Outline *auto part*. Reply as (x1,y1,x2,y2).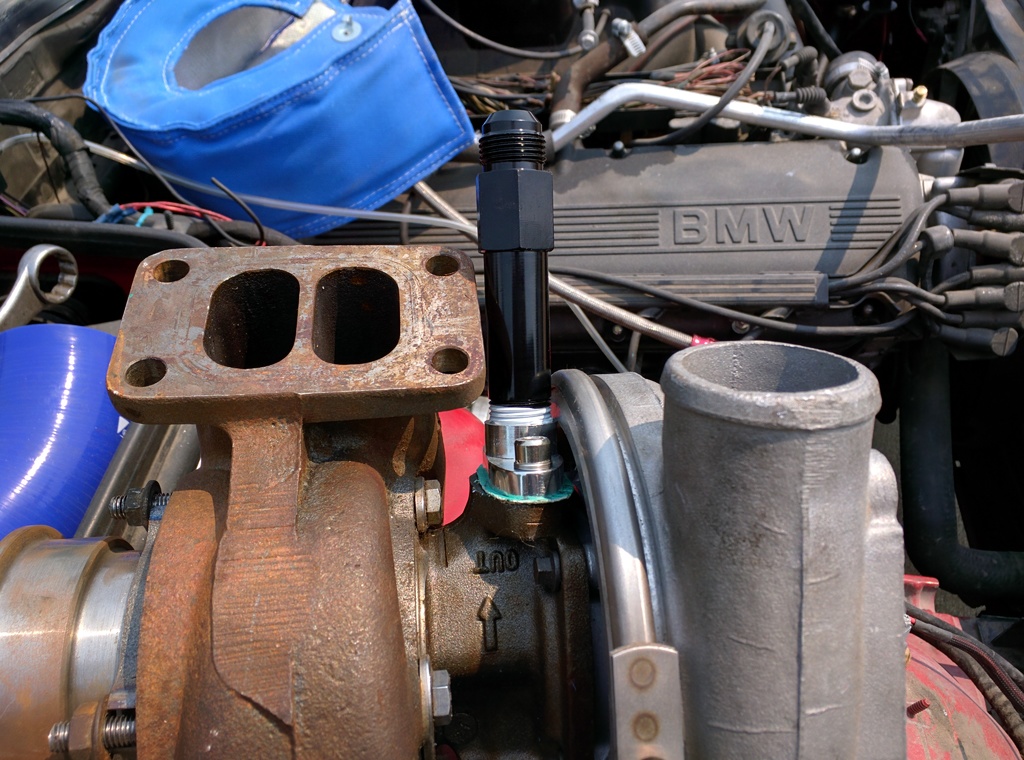
(0,0,1023,759).
